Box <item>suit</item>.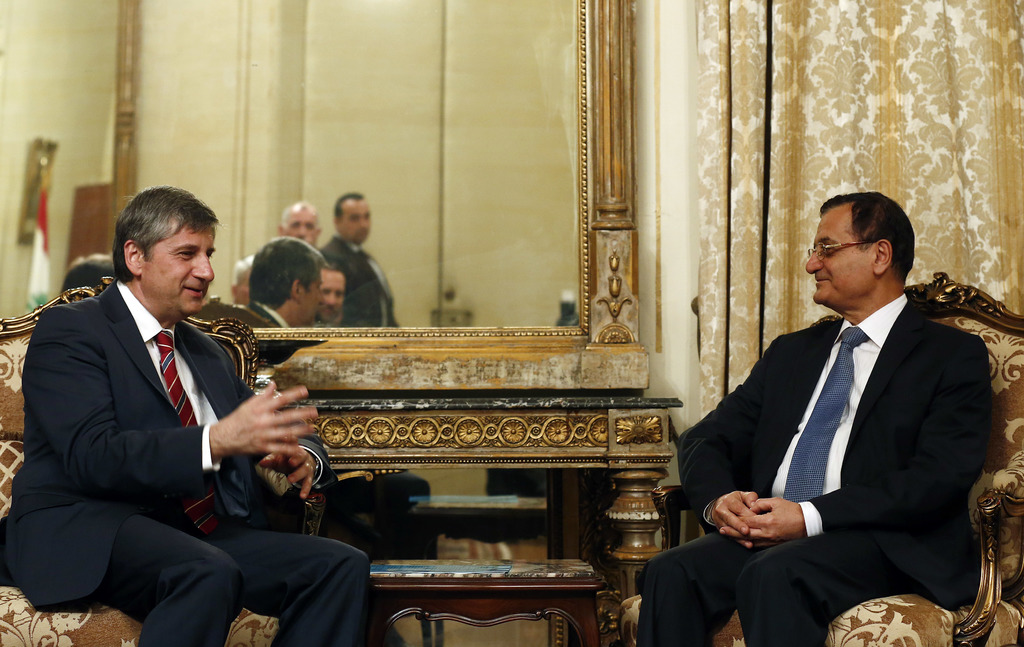
rect(245, 300, 292, 331).
